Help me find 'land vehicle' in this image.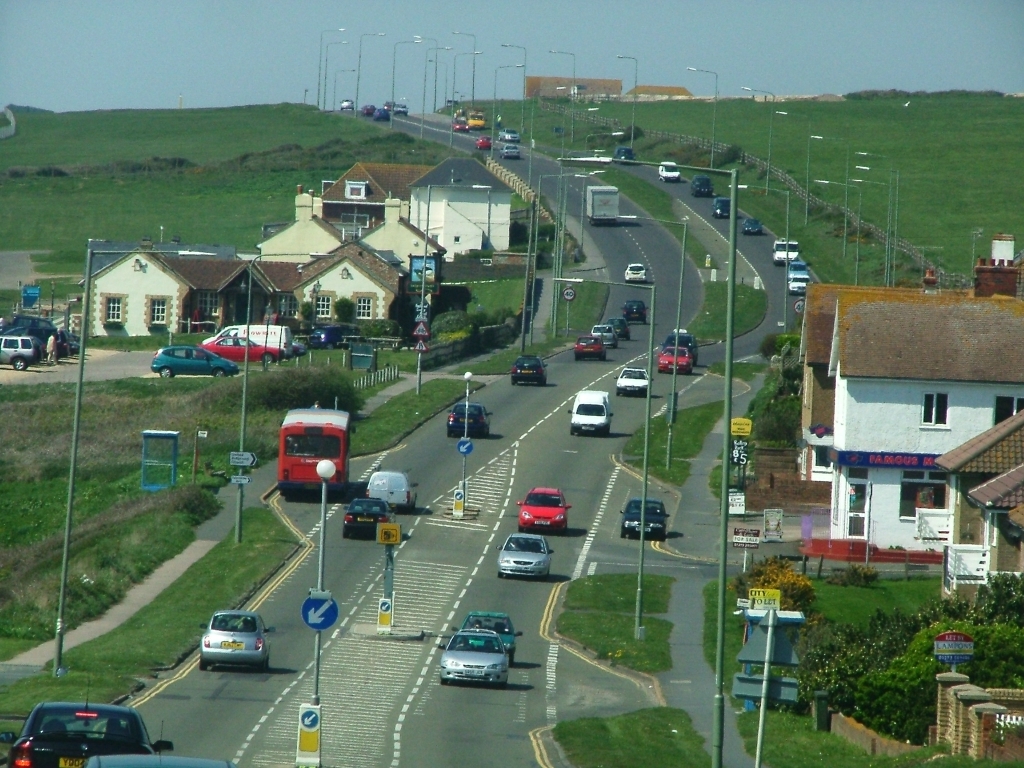
Found it: 611,365,656,396.
